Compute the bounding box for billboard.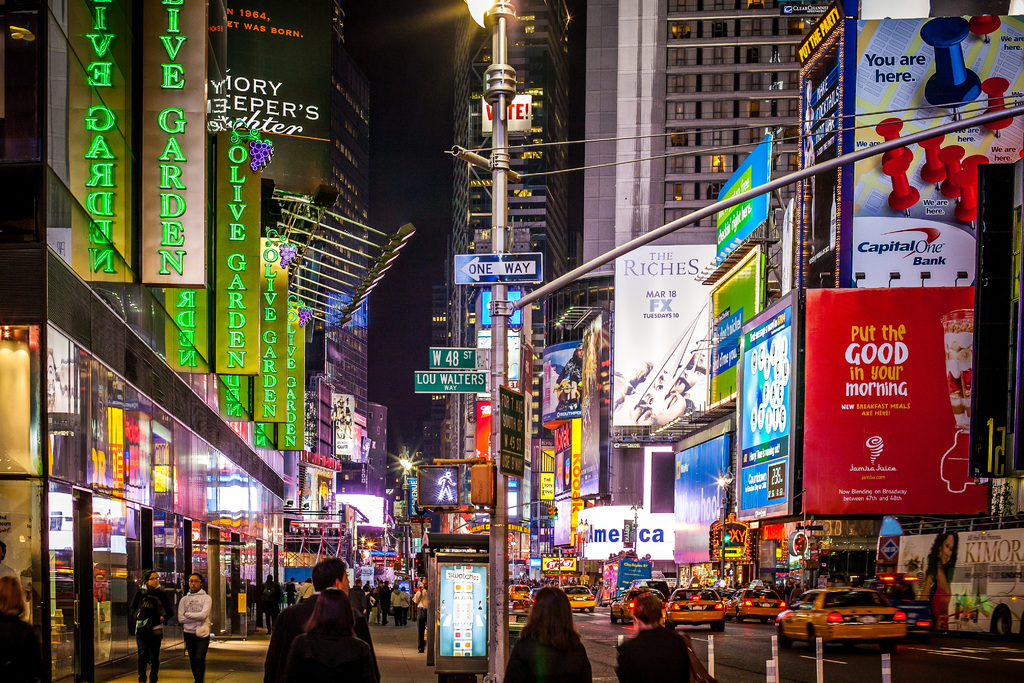
<box>796,281,984,513</box>.
